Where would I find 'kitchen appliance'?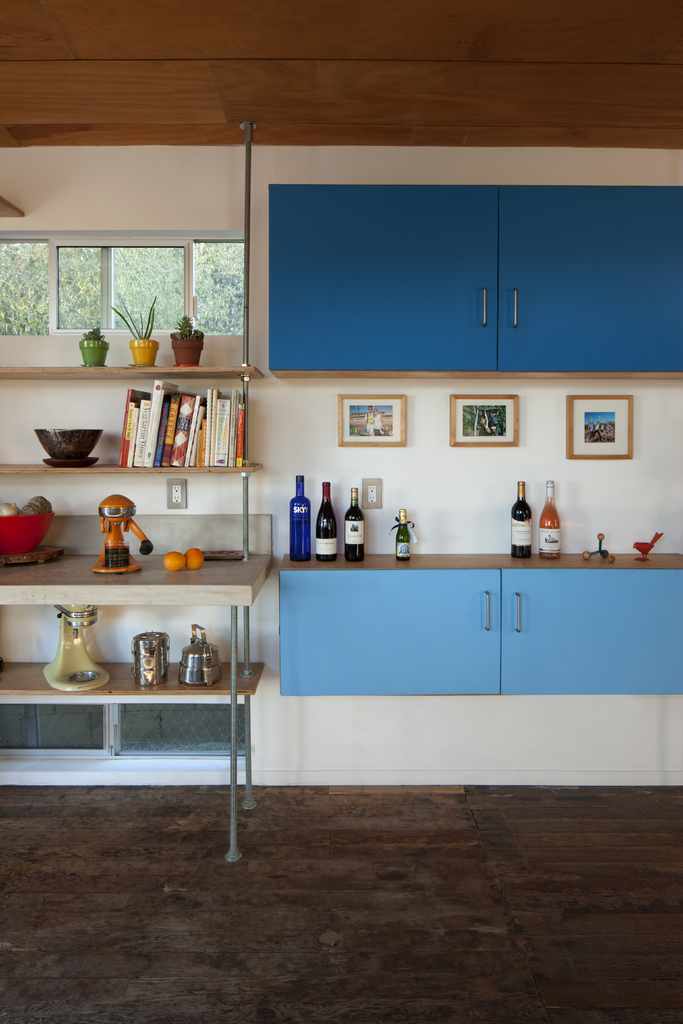
At bbox=(0, 511, 52, 556).
